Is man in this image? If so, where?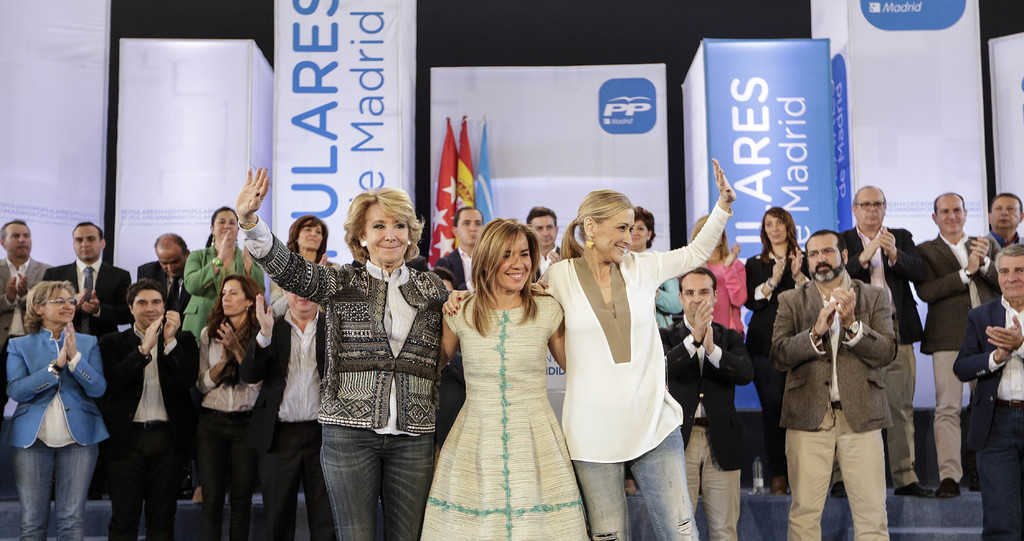
Yes, at x1=911 y1=191 x2=1001 y2=498.
